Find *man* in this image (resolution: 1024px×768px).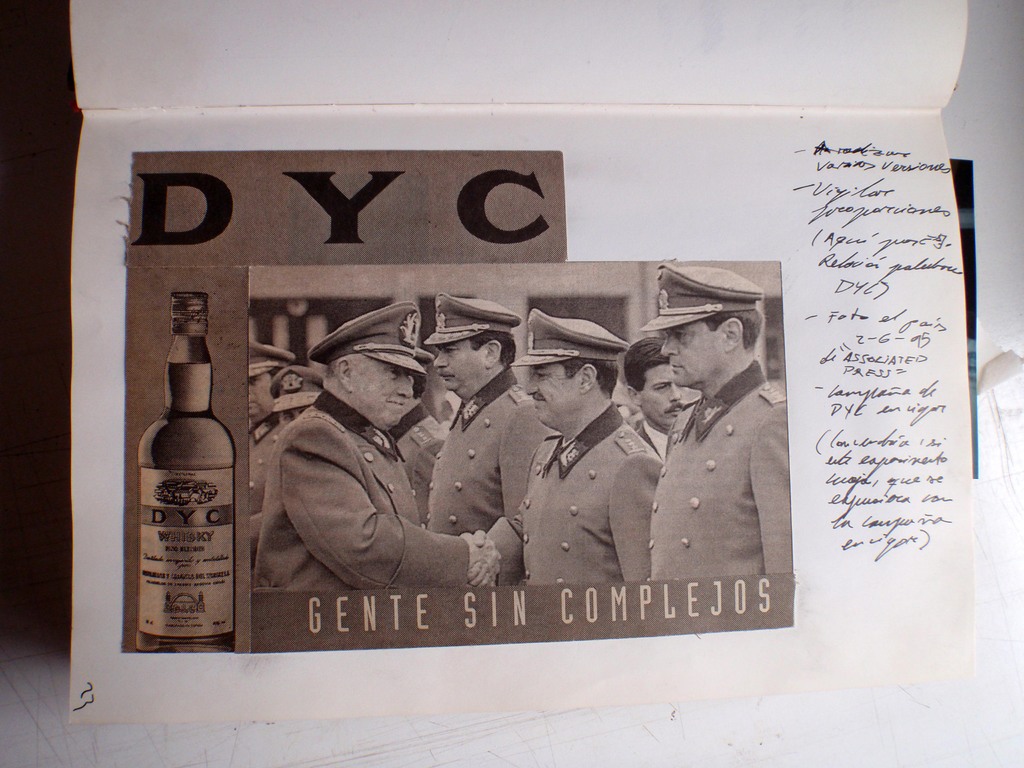
Rect(465, 307, 659, 589).
